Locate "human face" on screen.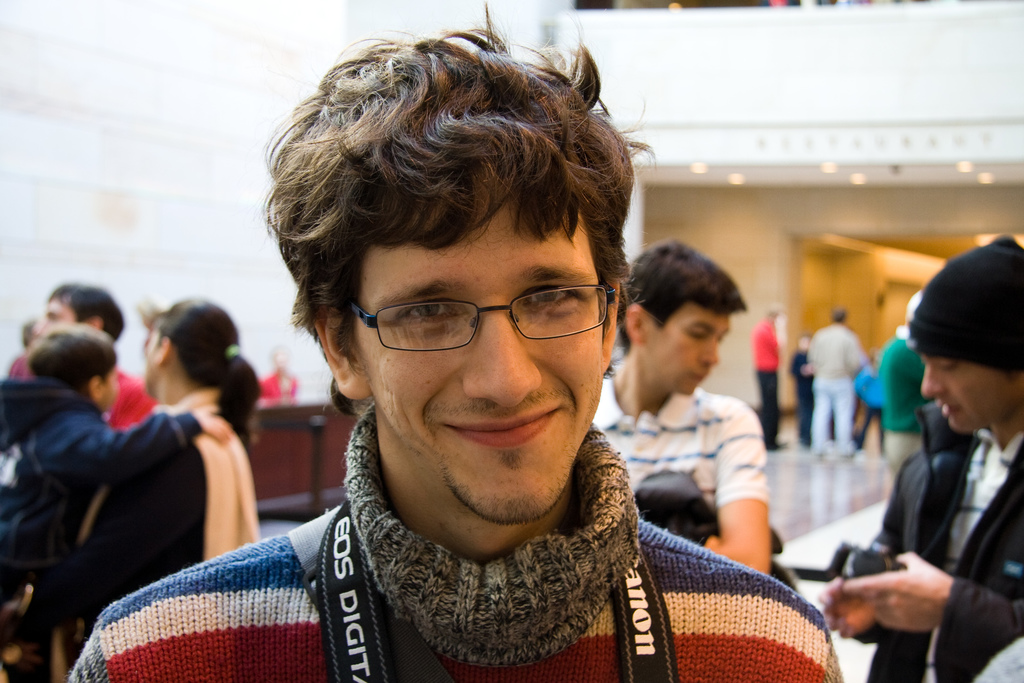
On screen at x1=353, y1=190, x2=605, y2=521.
